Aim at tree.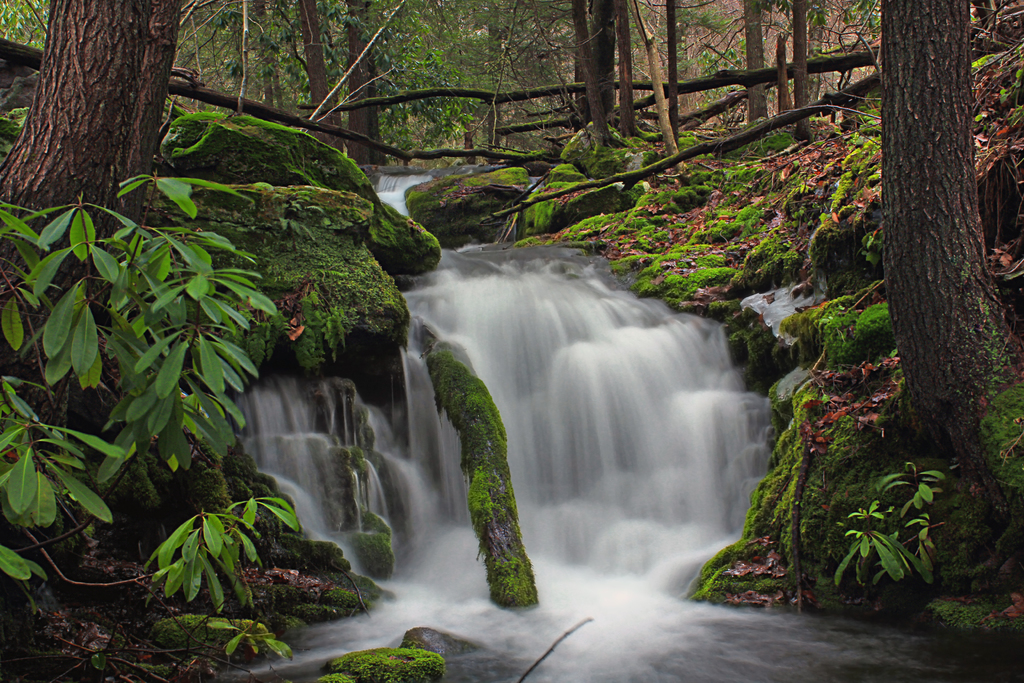
Aimed at (left=6, top=0, right=175, bottom=230).
